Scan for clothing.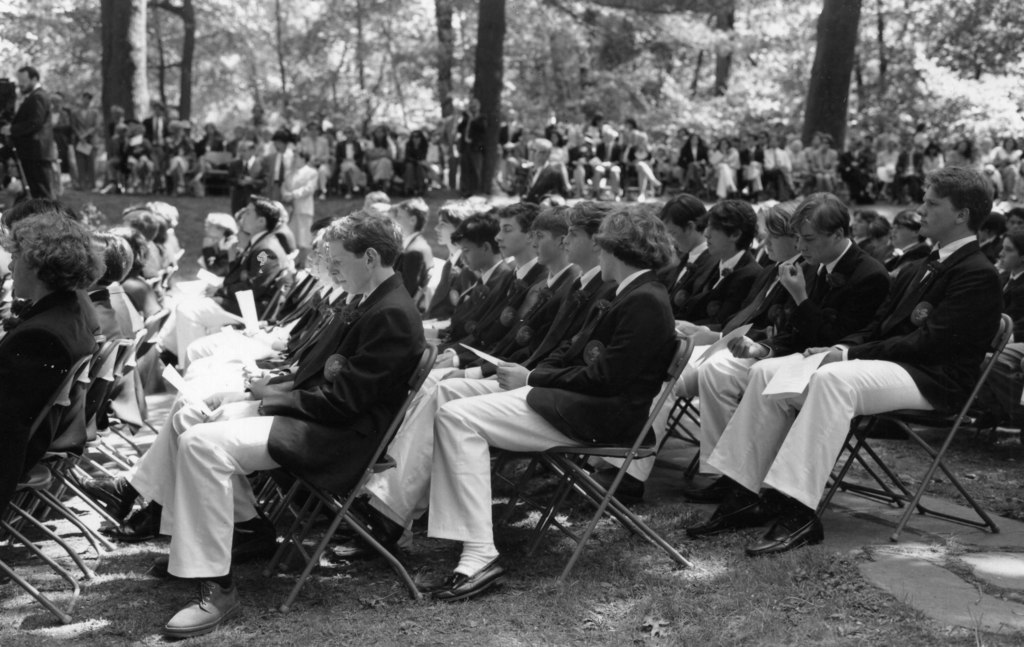
Scan result: x1=2, y1=283, x2=101, y2=484.
